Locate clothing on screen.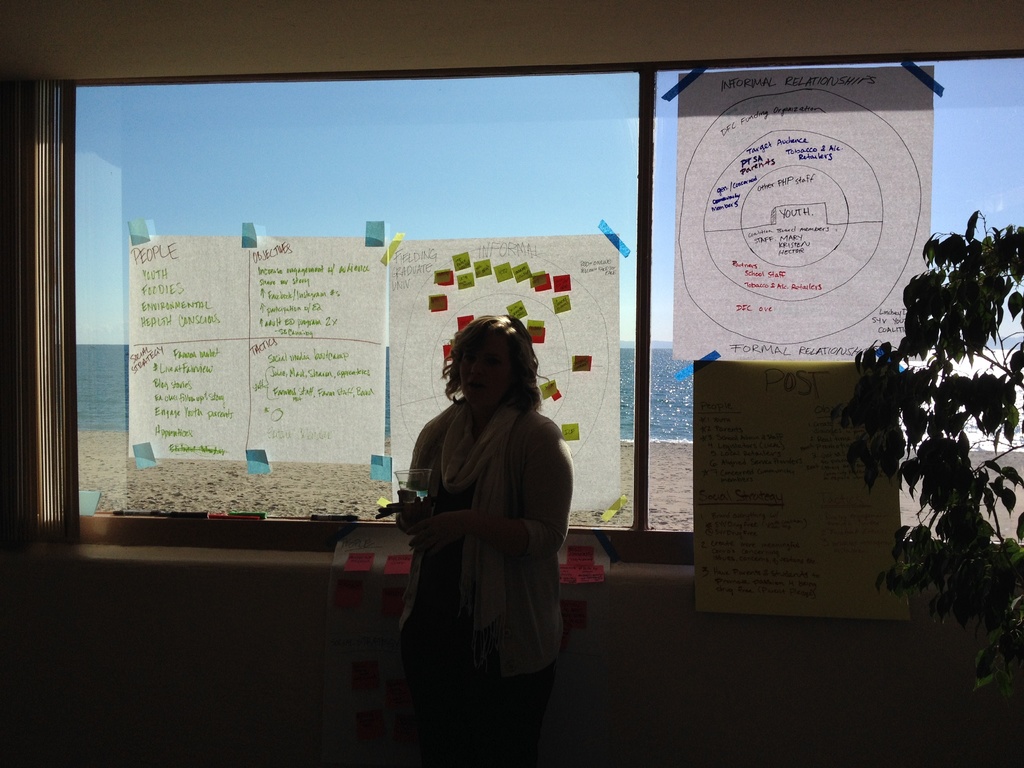
On screen at x1=381 y1=361 x2=571 y2=707.
